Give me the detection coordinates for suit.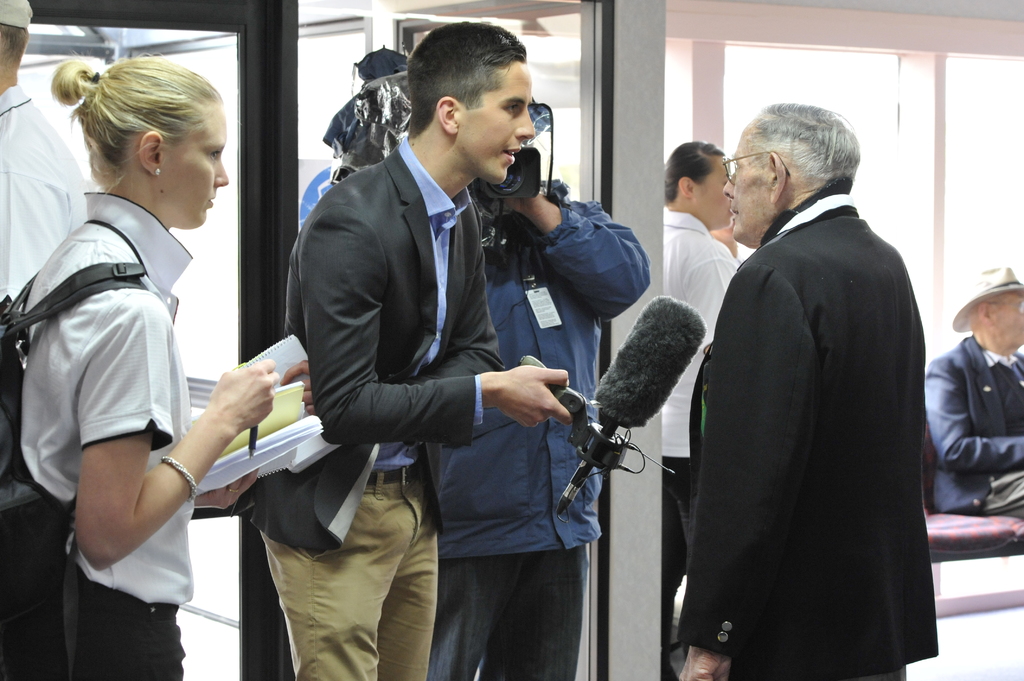
(left=926, top=337, right=1023, bottom=522).
